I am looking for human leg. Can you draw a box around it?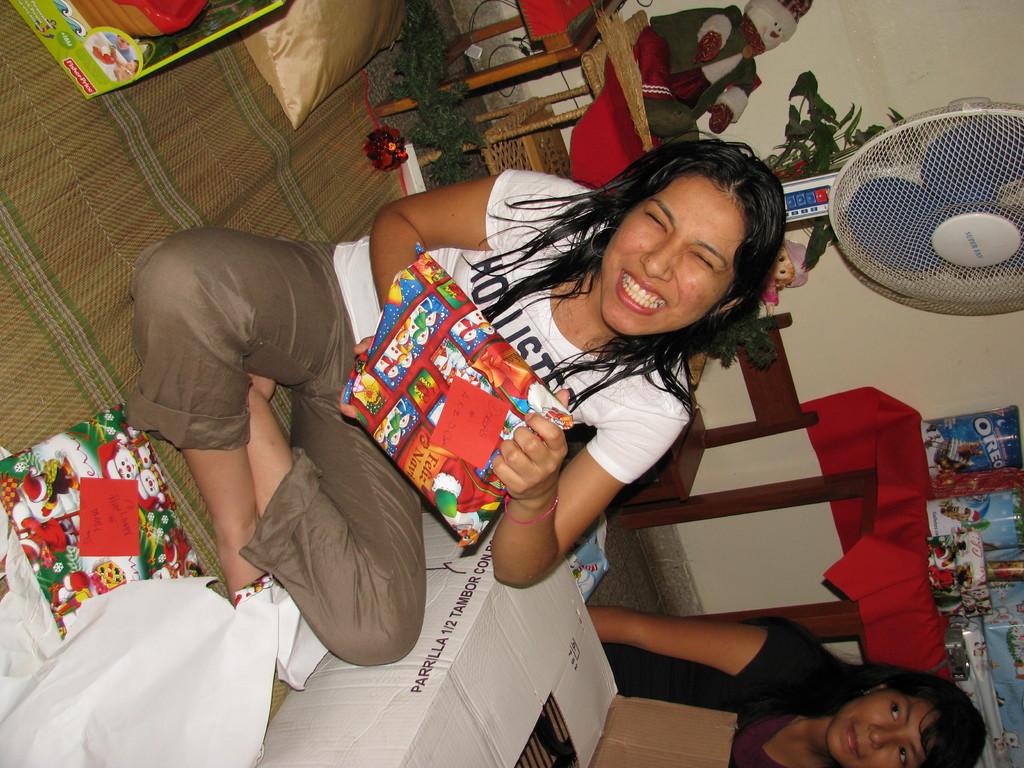
Sure, the bounding box is Rect(125, 223, 354, 605).
